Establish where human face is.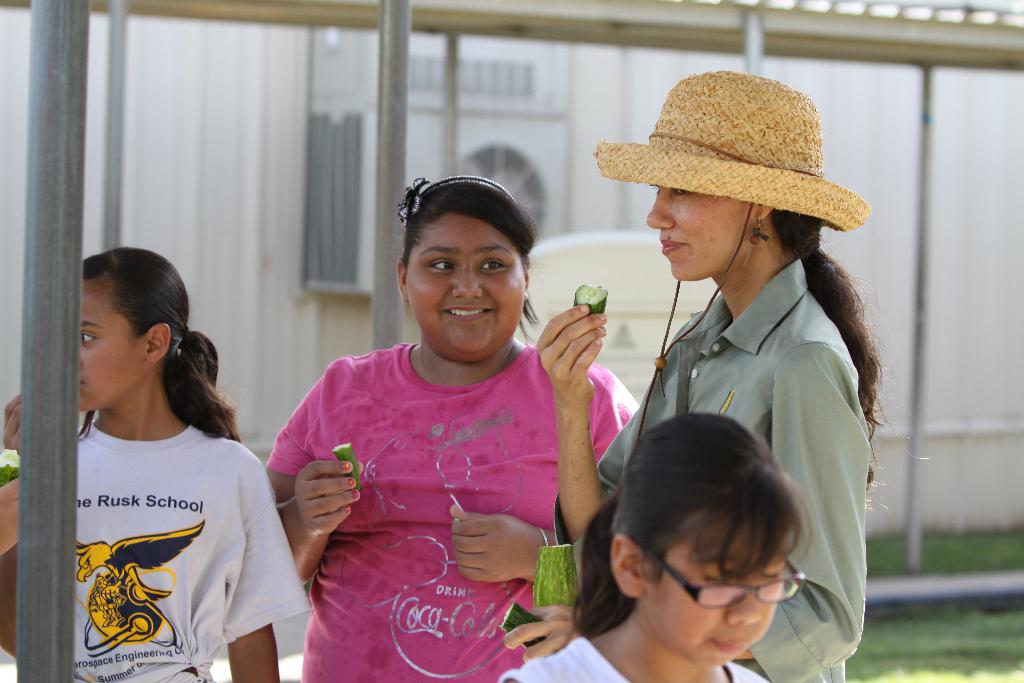
Established at 641:536:803:666.
